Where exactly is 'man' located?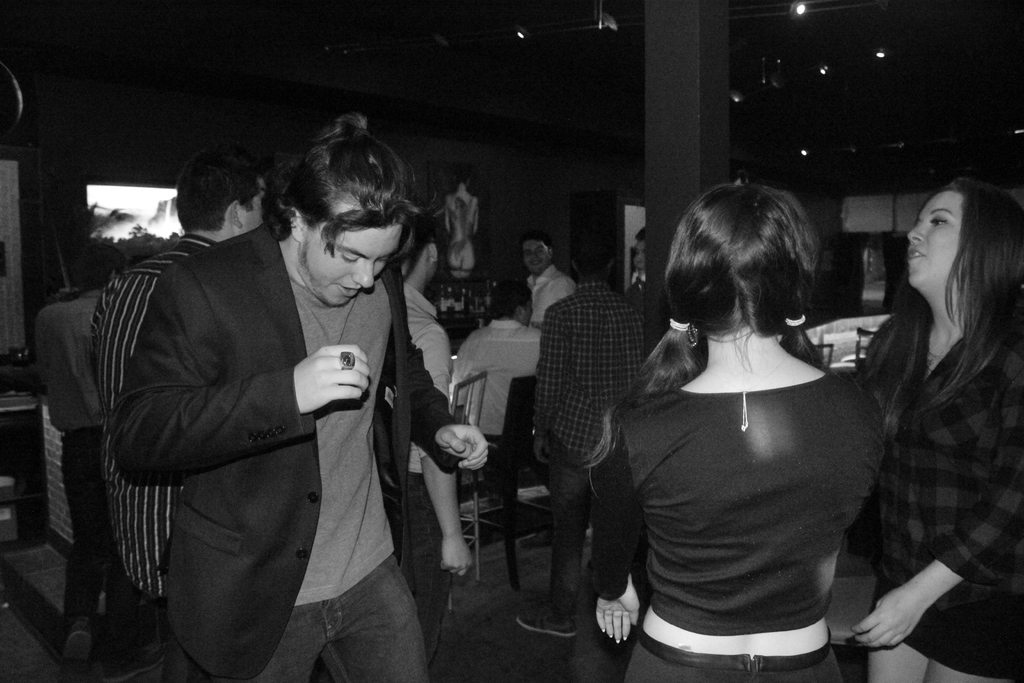
Its bounding box is [42,242,128,682].
